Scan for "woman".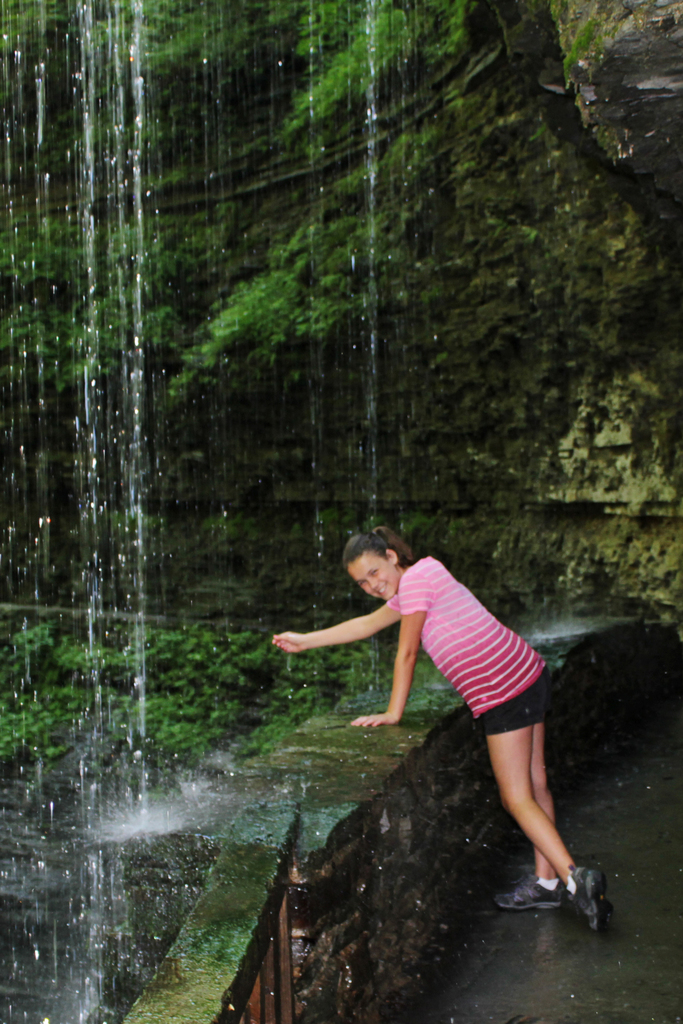
Scan result: [277,532,609,911].
